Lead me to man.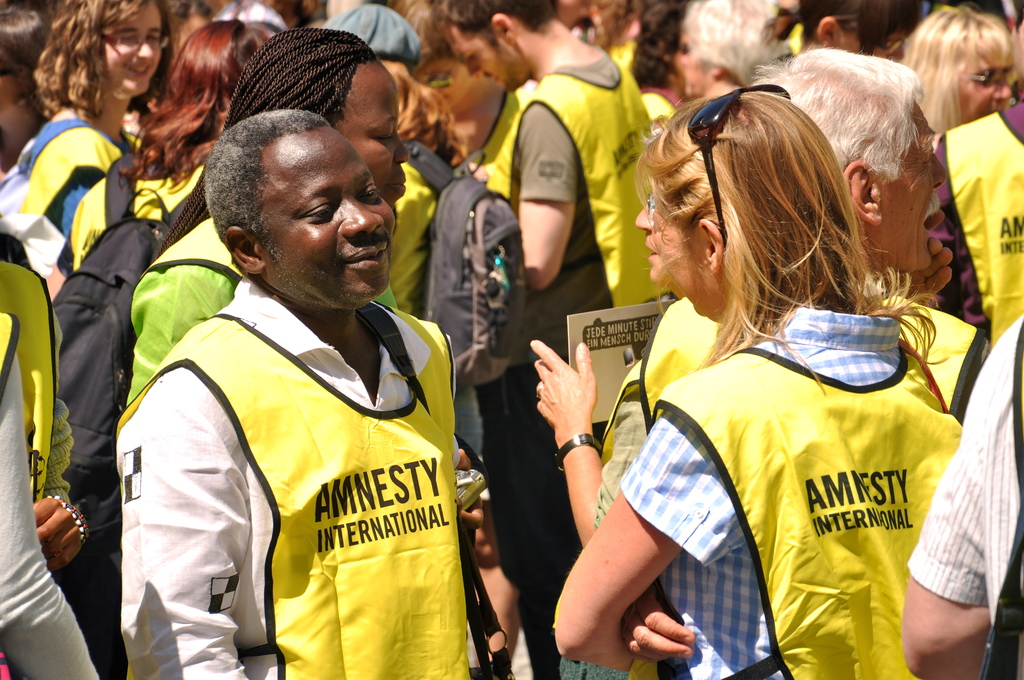
Lead to [x1=626, y1=44, x2=990, y2=679].
